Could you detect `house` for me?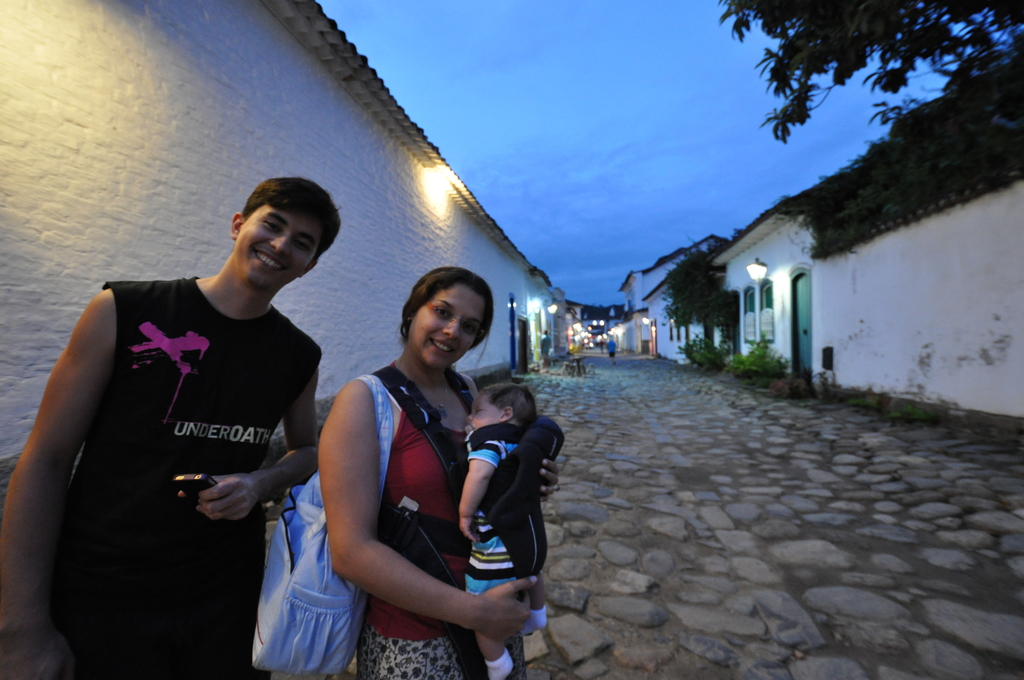
Detection result: rect(618, 231, 728, 373).
